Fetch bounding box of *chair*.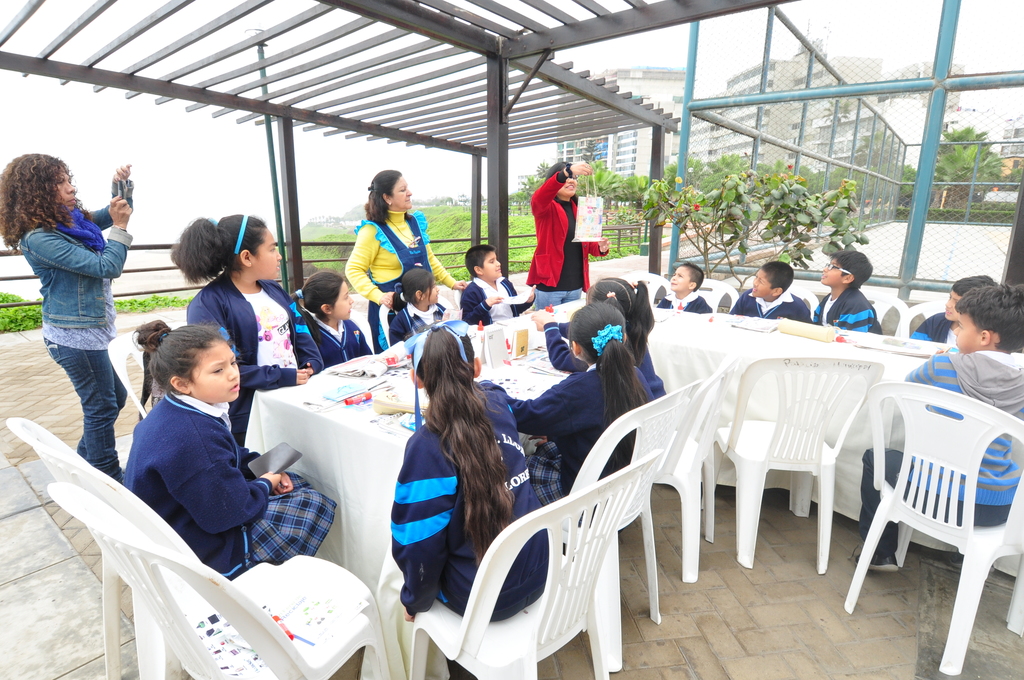
Bbox: 819/289/908/338.
